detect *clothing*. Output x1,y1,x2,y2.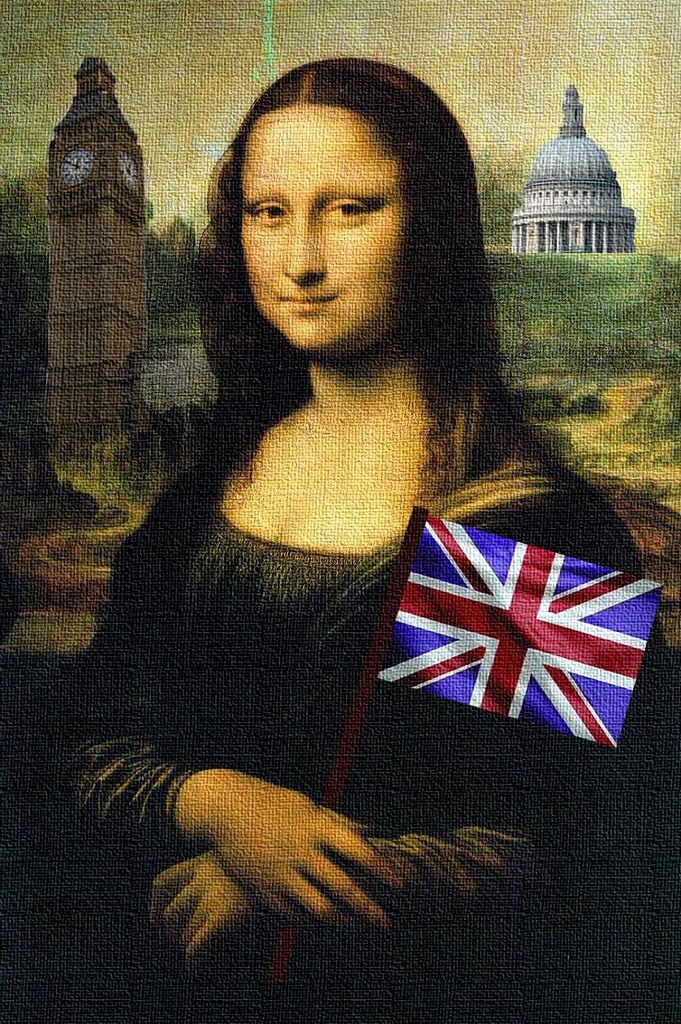
0,353,680,1014.
